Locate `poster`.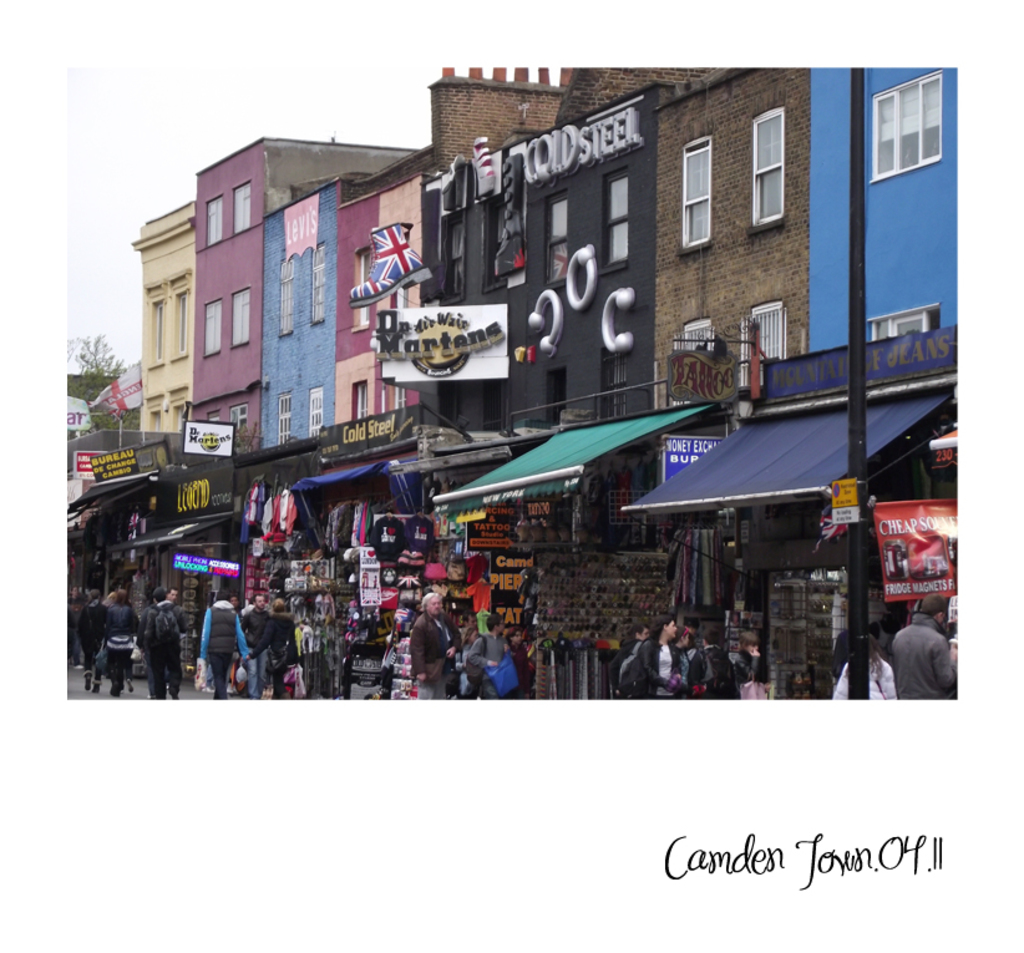
Bounding box: crop(66, 64, 959, 703).
